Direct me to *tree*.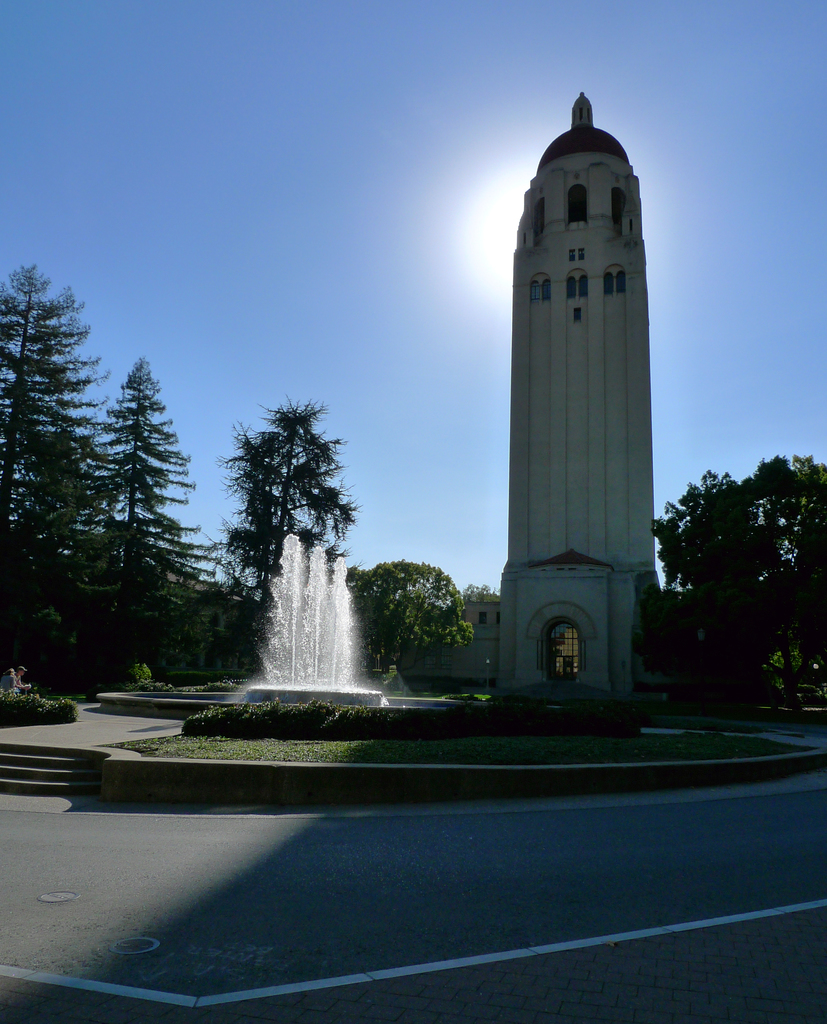
Direction: 465, 581, 502, 597.
